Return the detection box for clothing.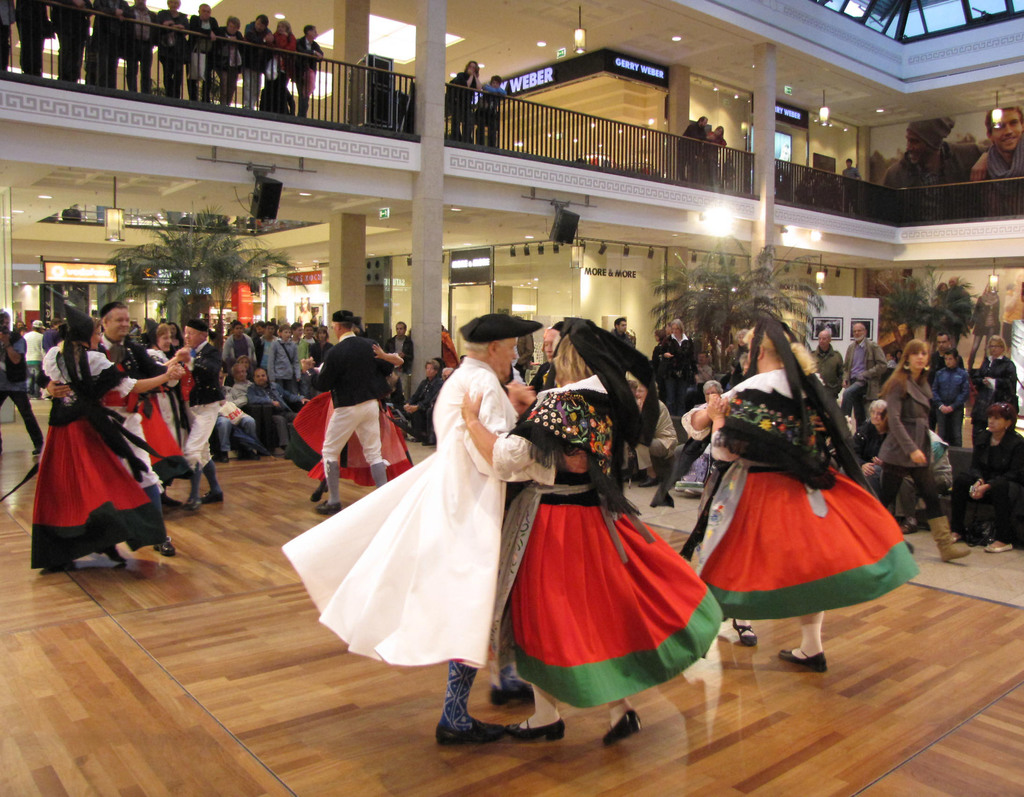
{"x1": 0, "y1": 0, "x2": 18, "y2": 74}.
